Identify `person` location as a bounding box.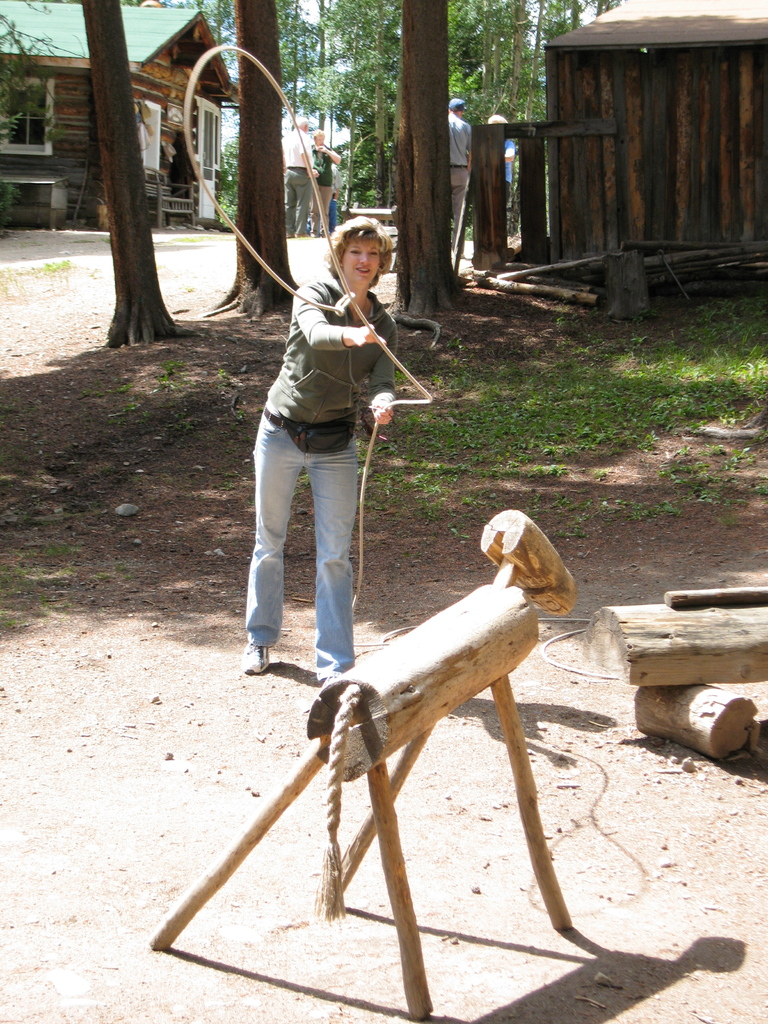
rect(282, 113, 317, 239).
